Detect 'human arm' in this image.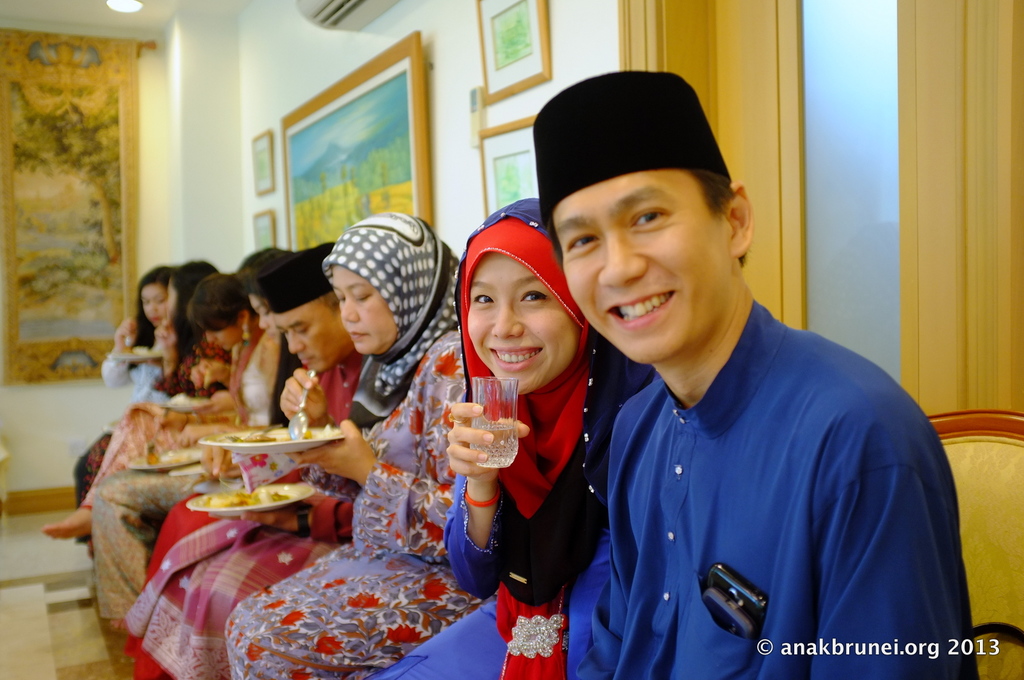
Detection: region(283, 344, 460, 546).
